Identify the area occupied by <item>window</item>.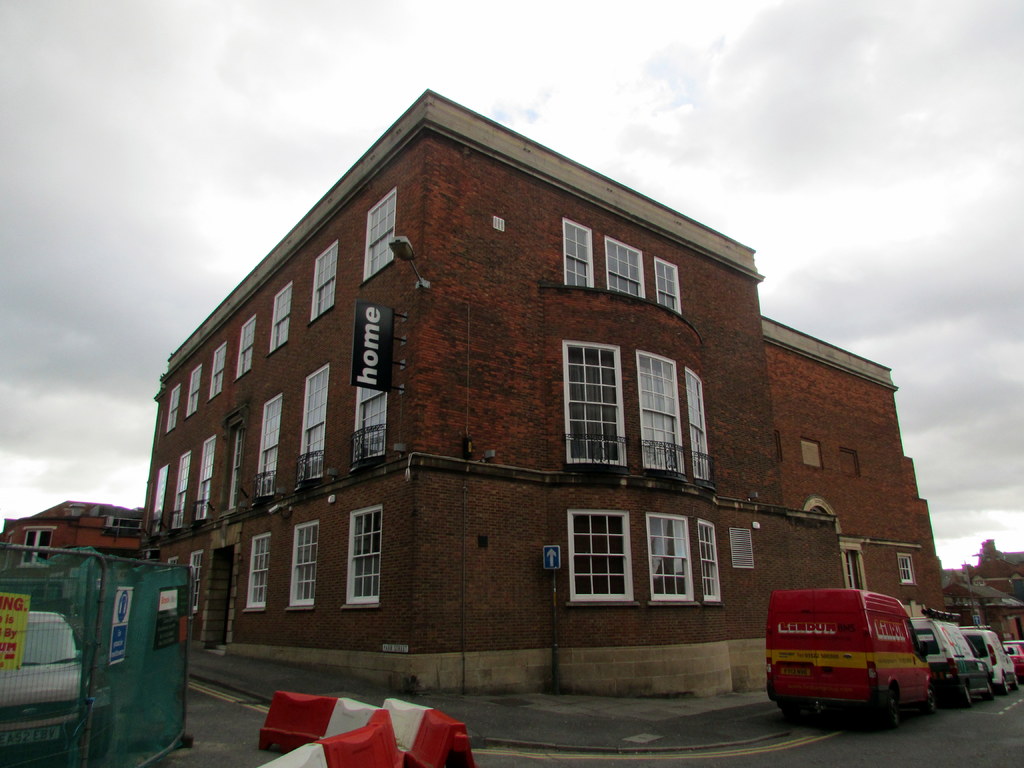
Area: (left=241, top=536, right=268, bottom=609).
